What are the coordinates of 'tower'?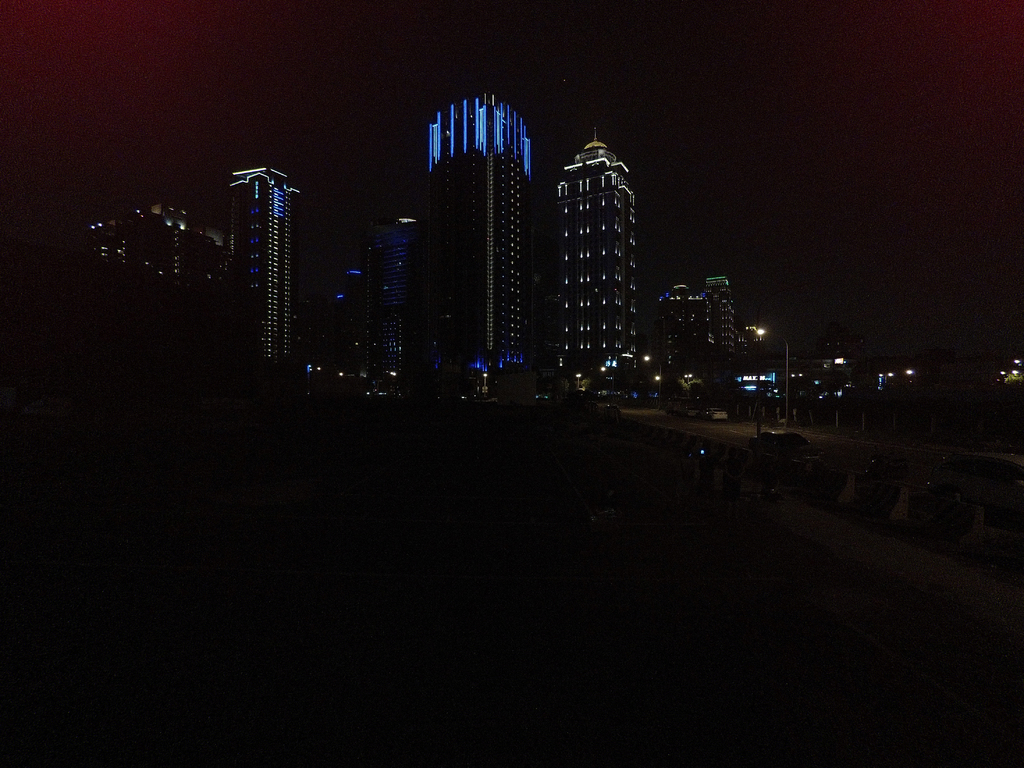
[696,268,742,371].
